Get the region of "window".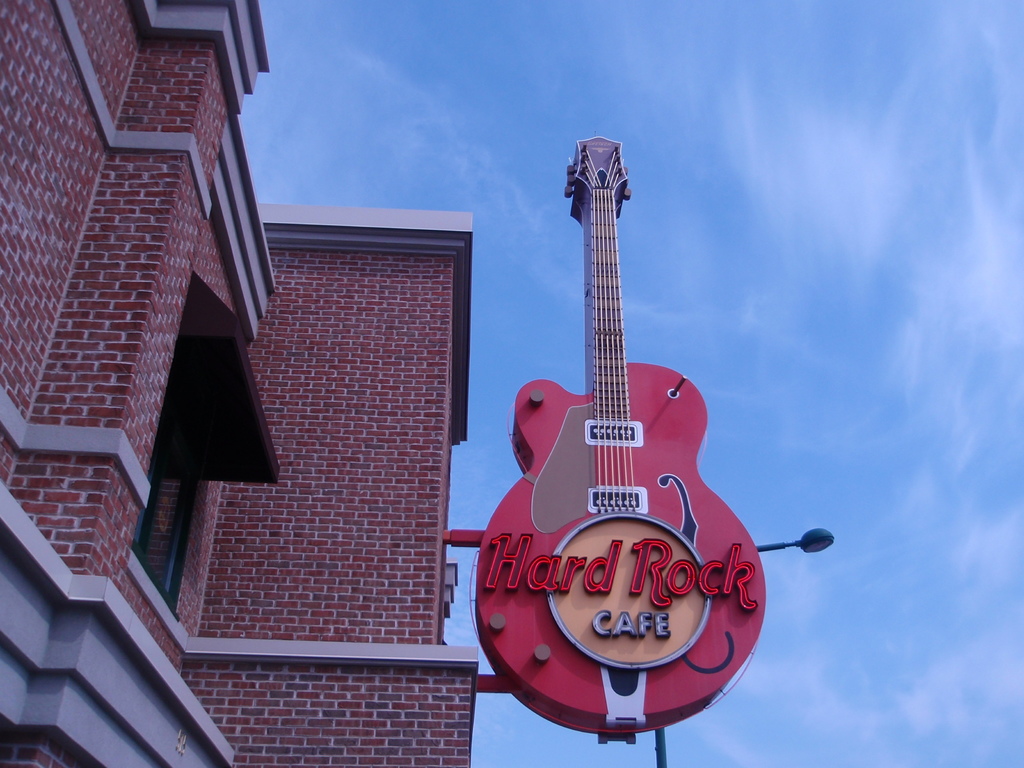
(141,353,203,610).
